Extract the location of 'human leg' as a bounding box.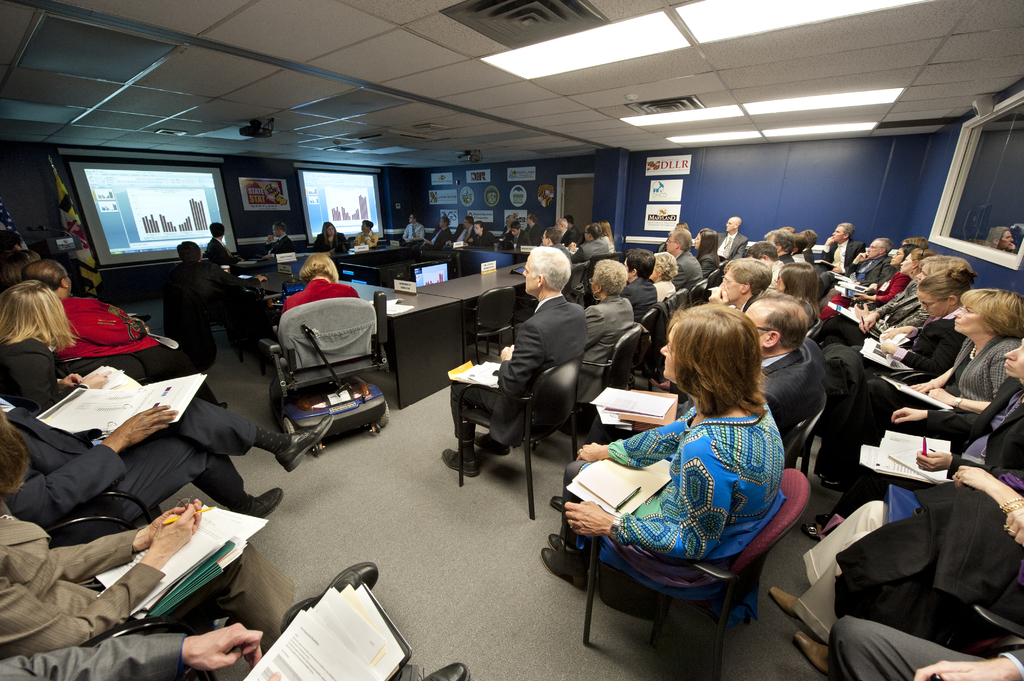
<region>414, 663, 467, 680</region>.
